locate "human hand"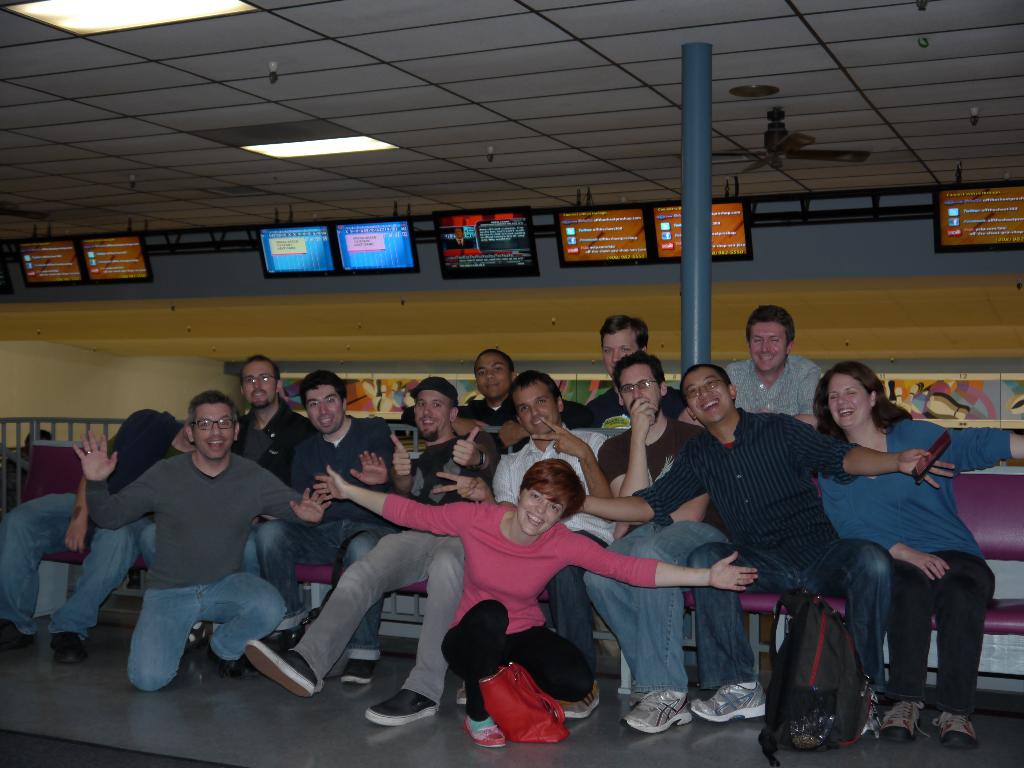
451/426/481/467
